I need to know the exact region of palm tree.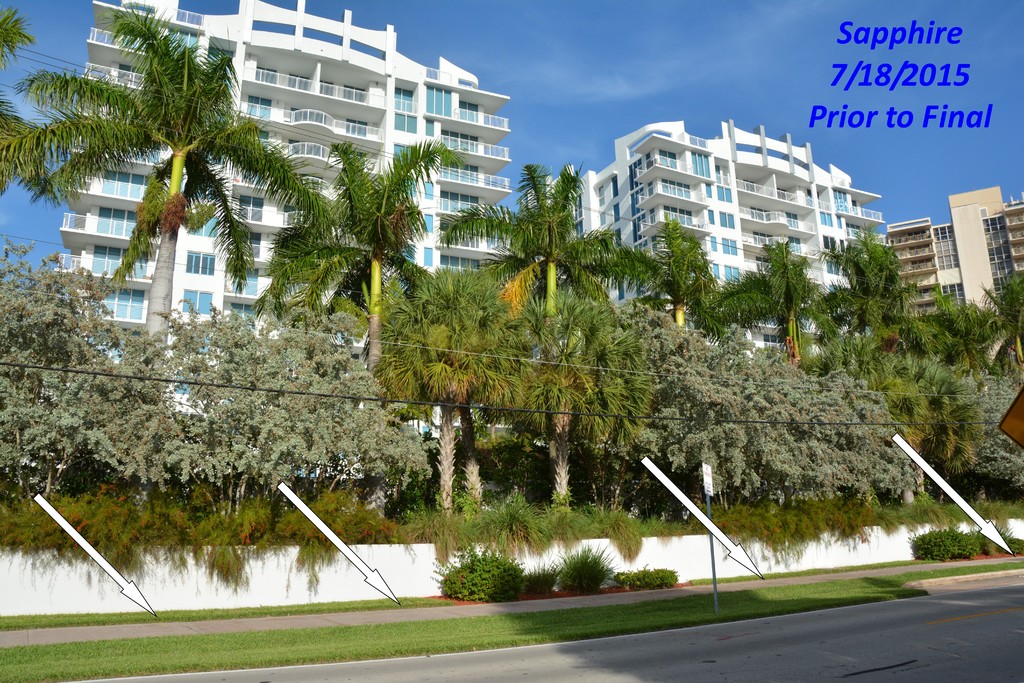
Region: [888, 342, 924, 415].
